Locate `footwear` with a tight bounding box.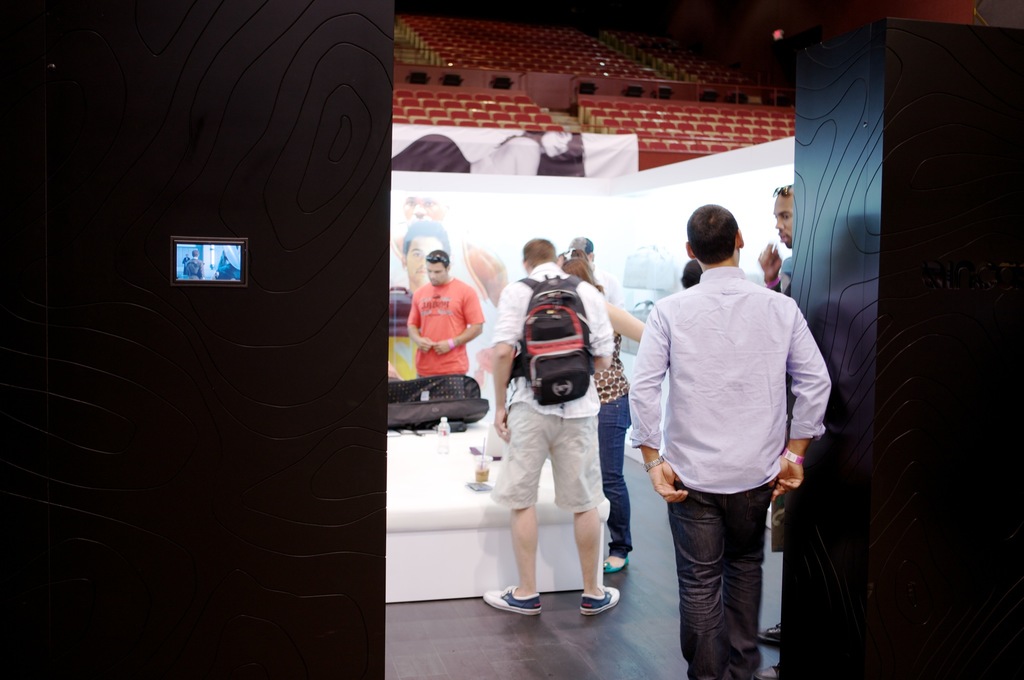
{"x1": 604, "y1": 544, "x2": 630, "y2": 567}.
